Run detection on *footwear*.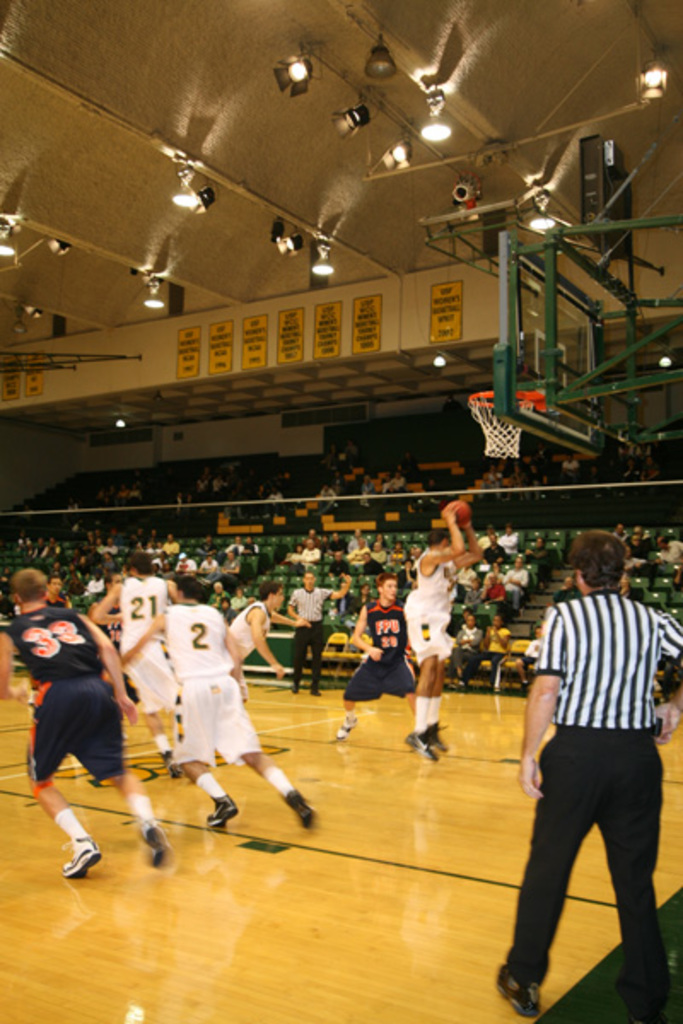
Result: {"left": 275, "top": 777, "right": 330, "bottom": 840}.
